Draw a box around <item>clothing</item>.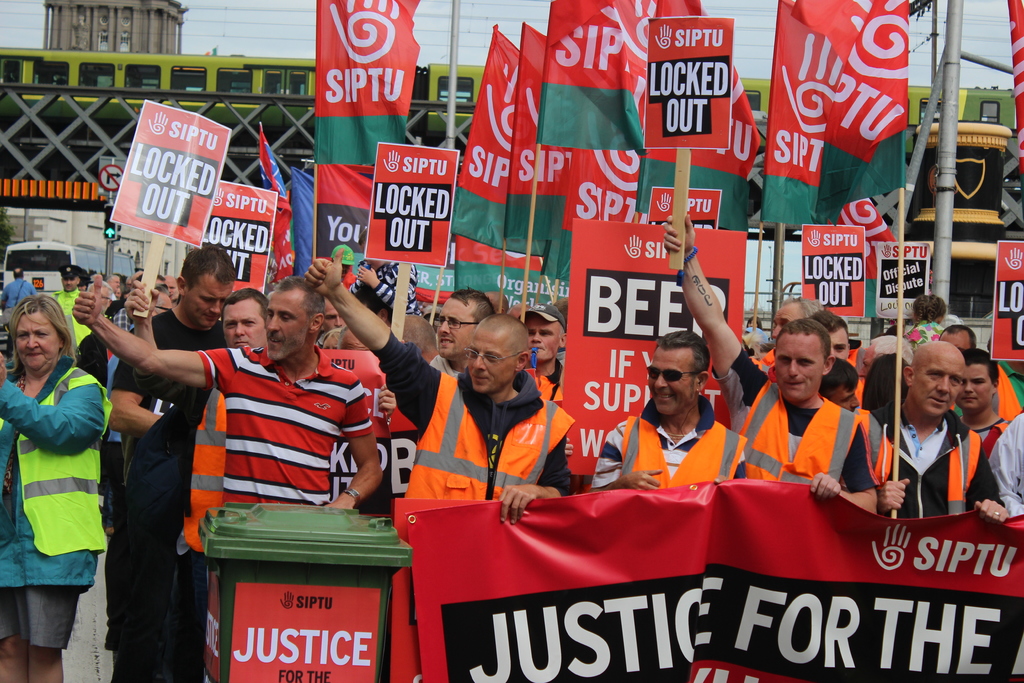
[590, 391, 753, 495].
